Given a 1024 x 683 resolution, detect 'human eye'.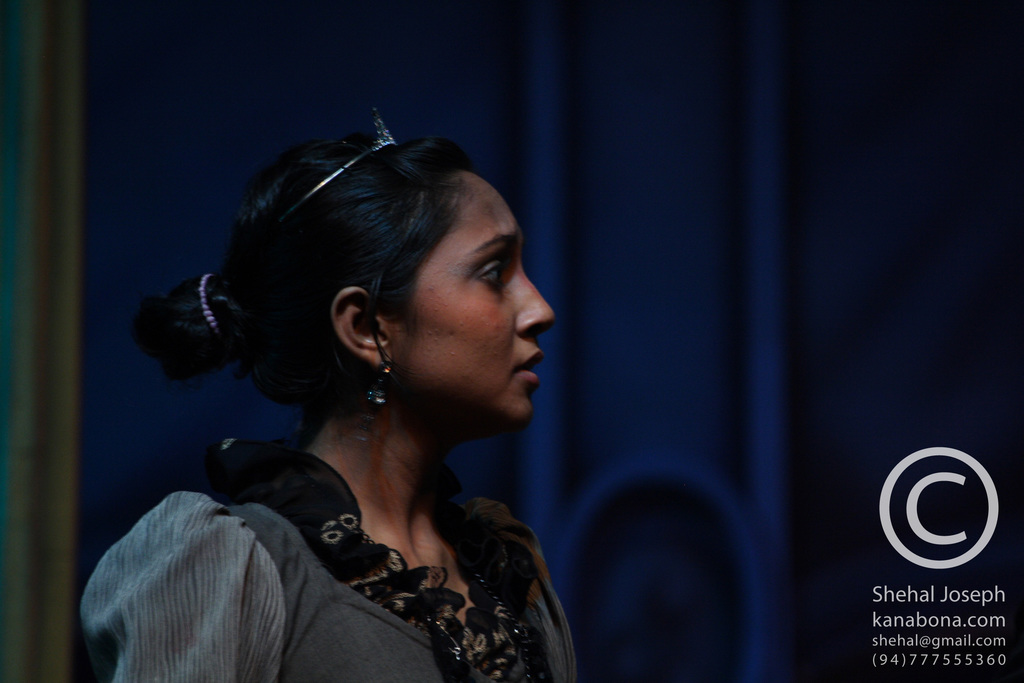
bbox(475, 258, 505, 287).
